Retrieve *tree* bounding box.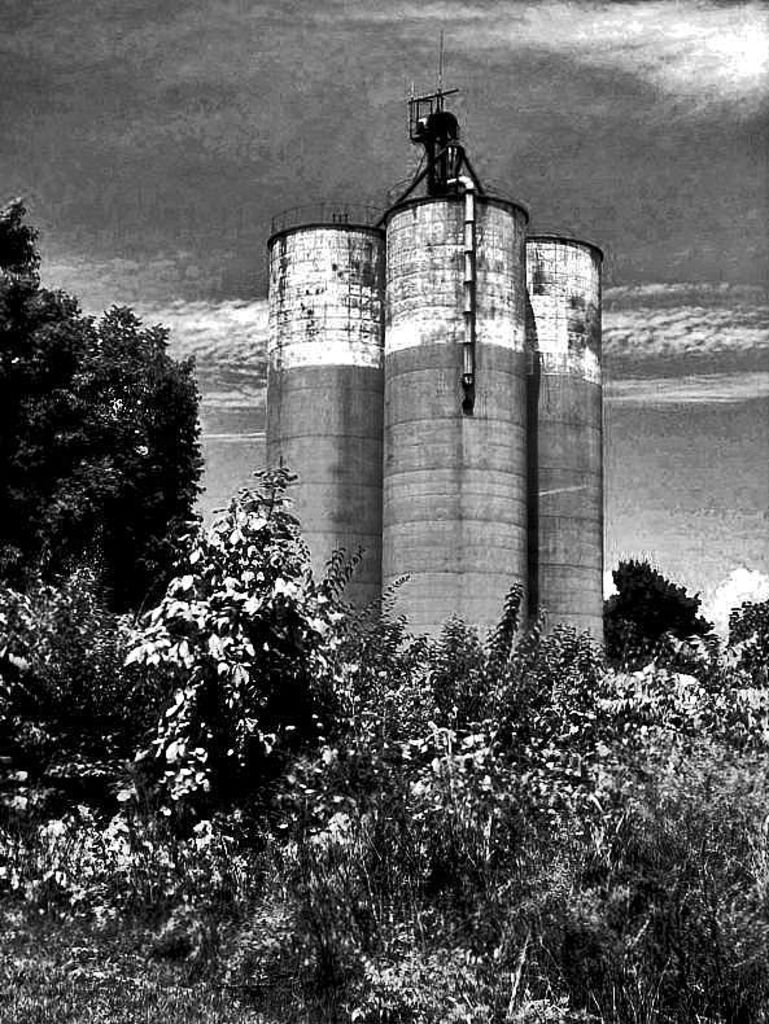
Bounding box: box=[0, 191, 205, 607].
